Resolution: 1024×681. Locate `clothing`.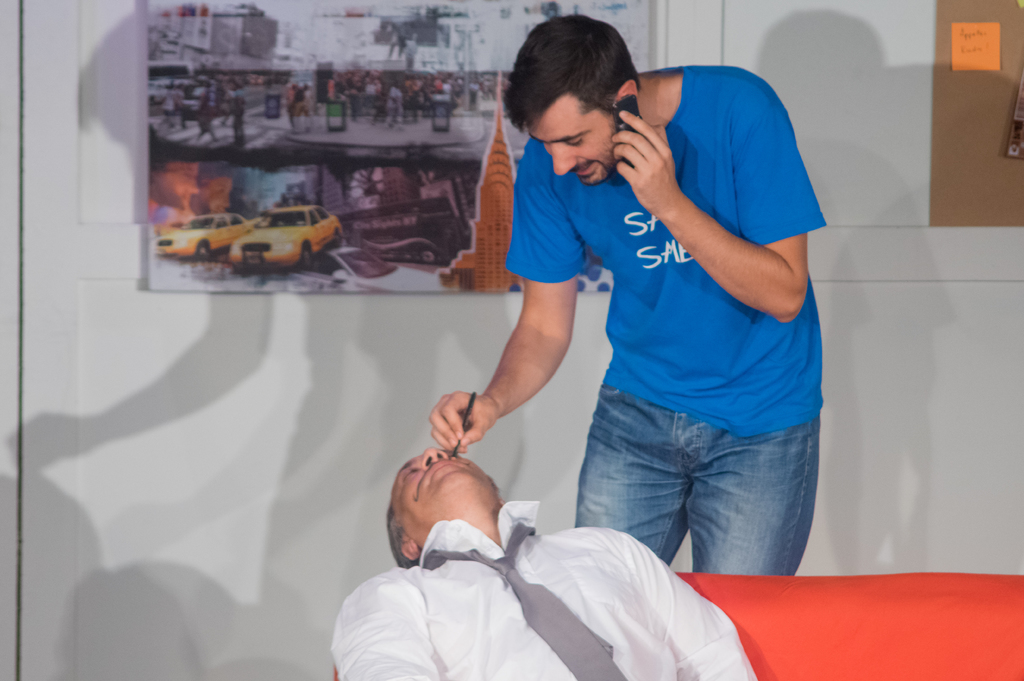
509/58/828/571.
